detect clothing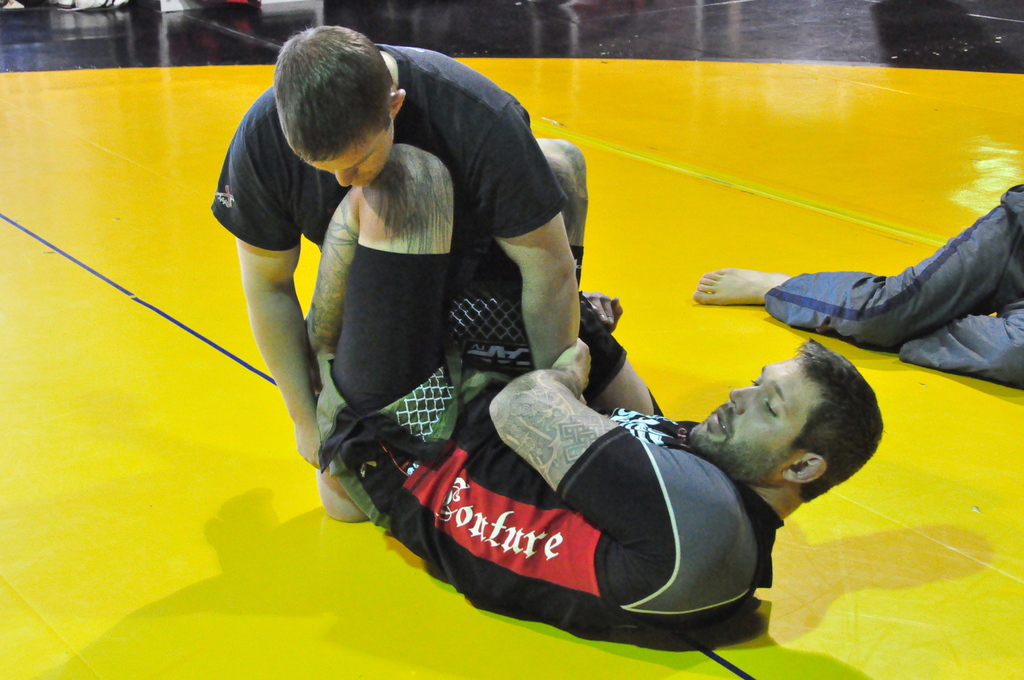
select_region(313, 240, 786, 638)
